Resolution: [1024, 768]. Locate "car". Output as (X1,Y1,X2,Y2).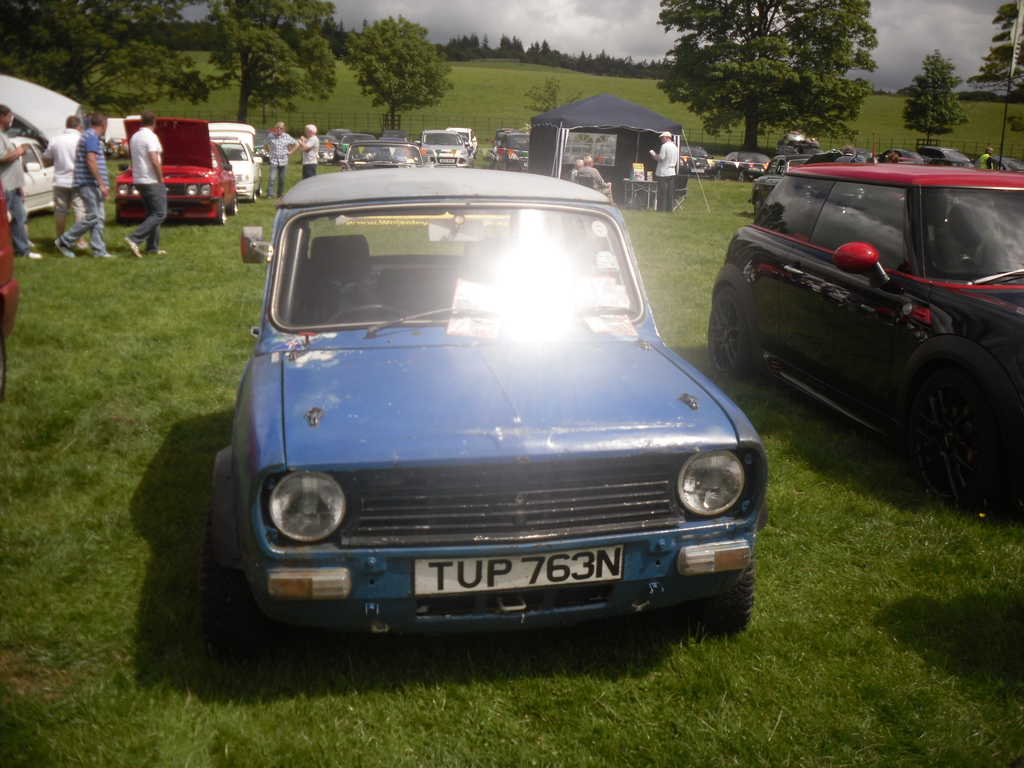
(0,211,17,397).
